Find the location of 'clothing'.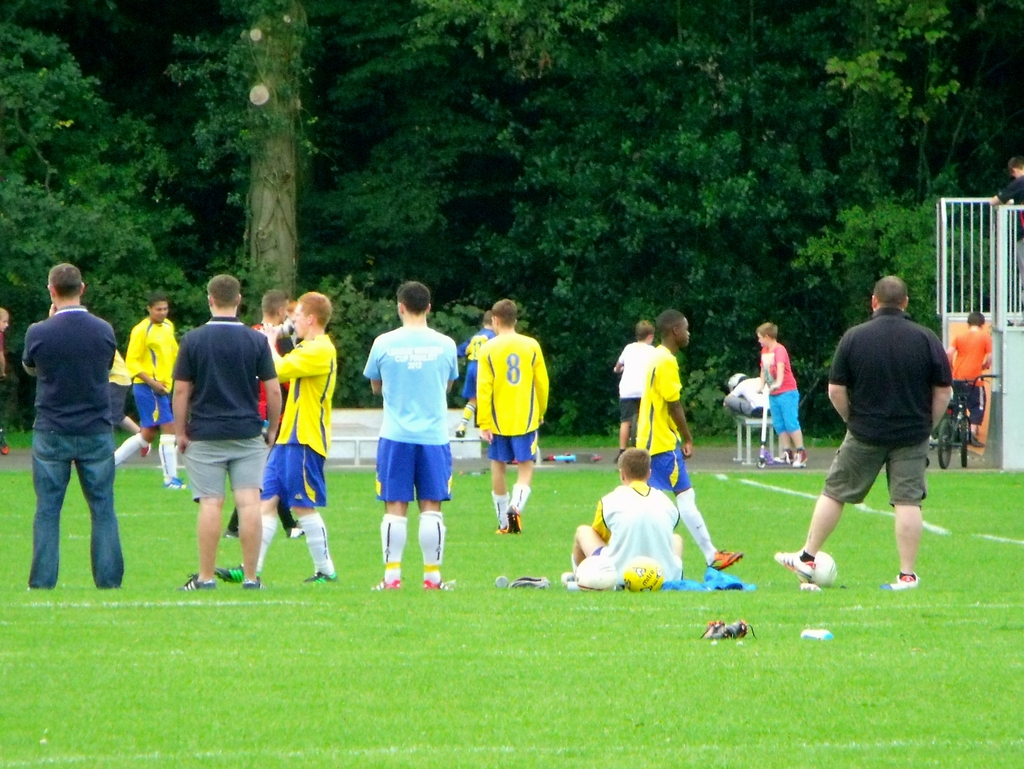
Location: region(955, 325, 993, 425).
